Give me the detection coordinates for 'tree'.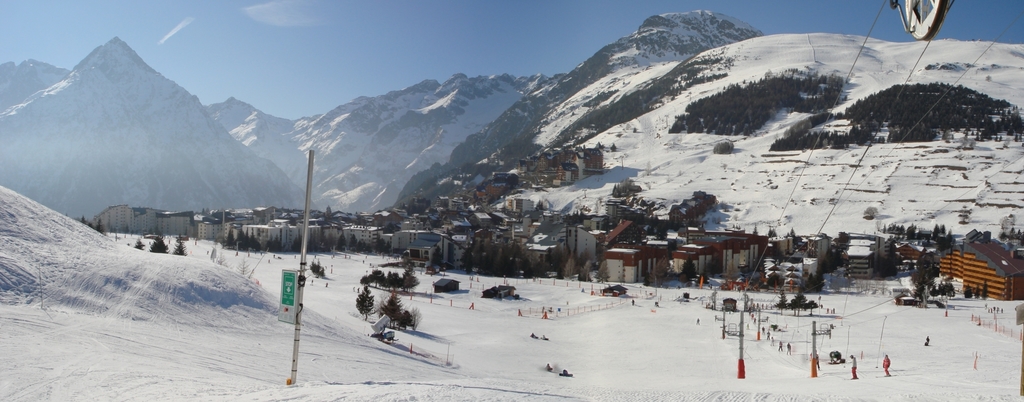
BBox(379, 242, 382, 249).
